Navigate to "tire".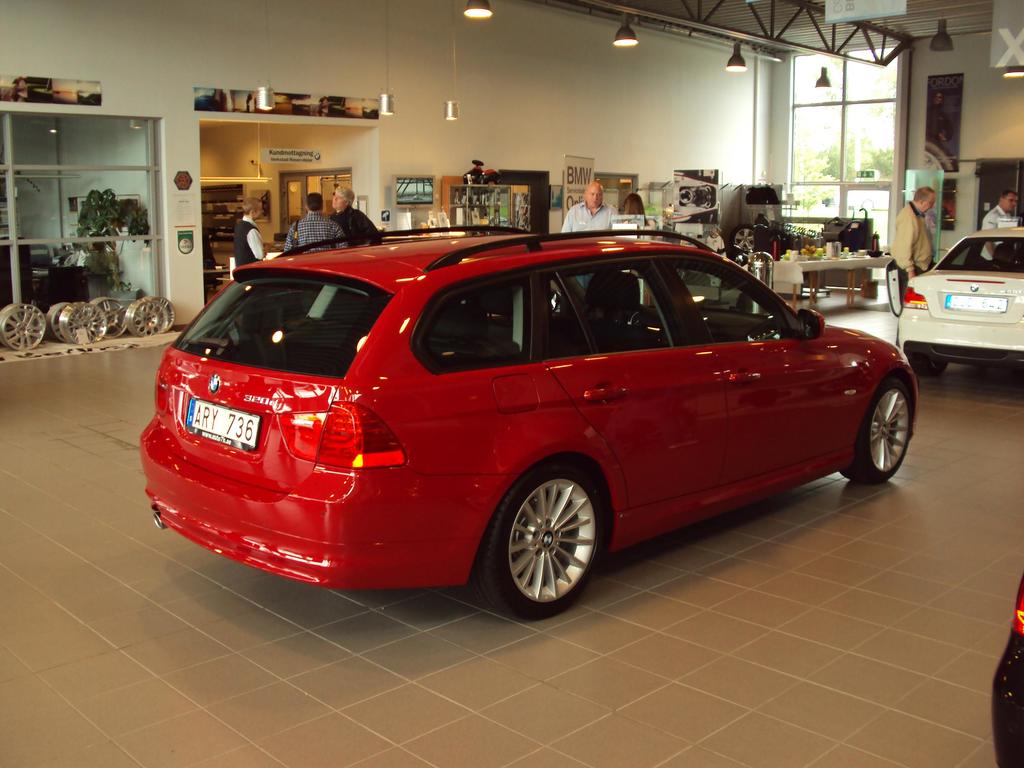
Navigation target: l=905, t=358, r=952, b=376.
